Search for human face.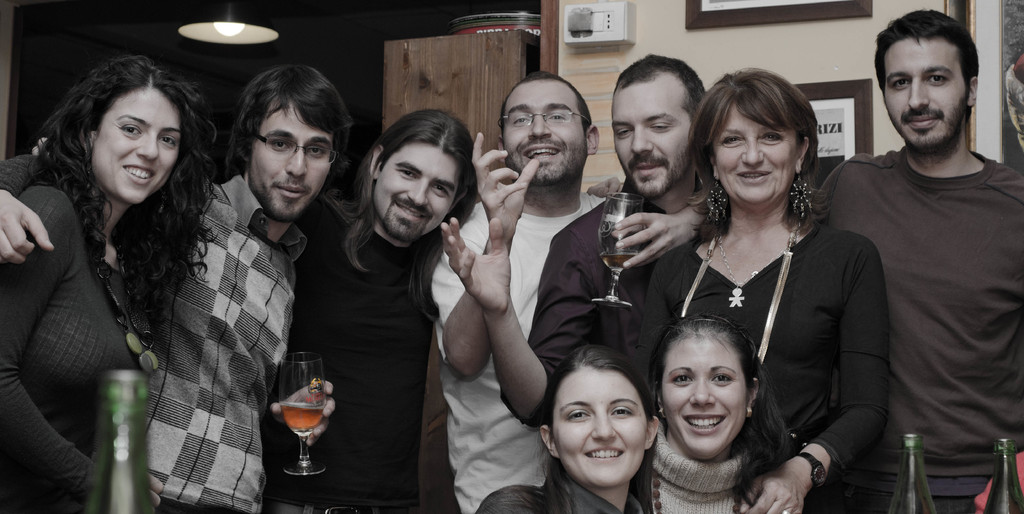
Found at Rect(881, 33, 973, 148).
